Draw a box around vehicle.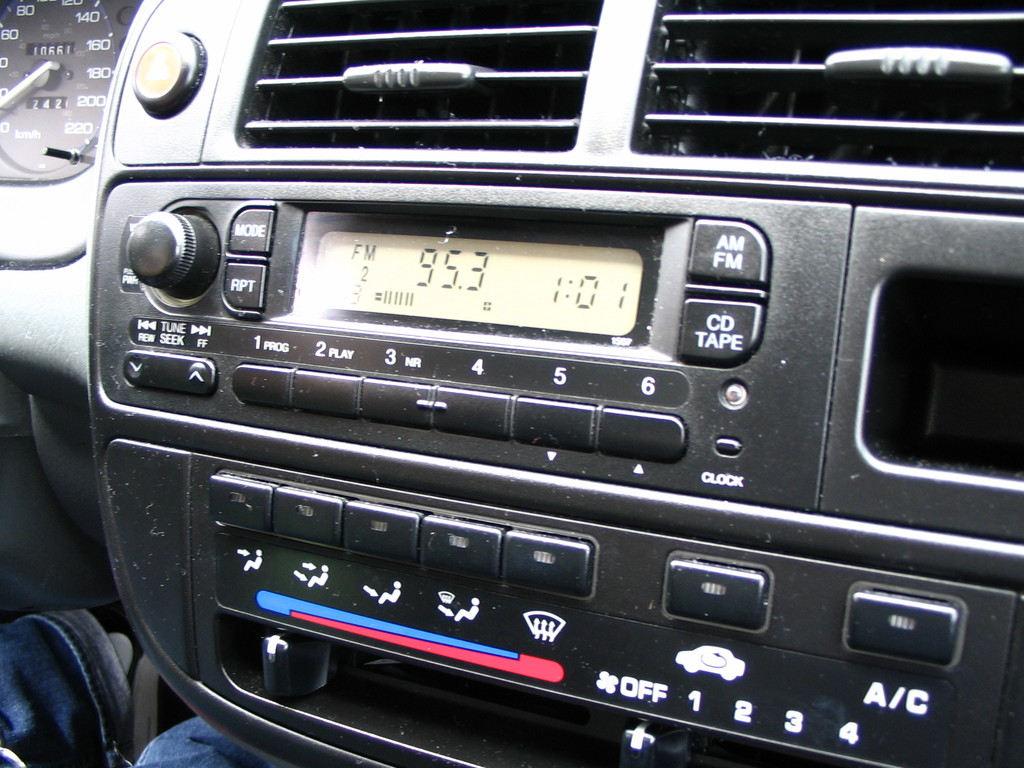
l=3, t=13, r=1023, b=748.
